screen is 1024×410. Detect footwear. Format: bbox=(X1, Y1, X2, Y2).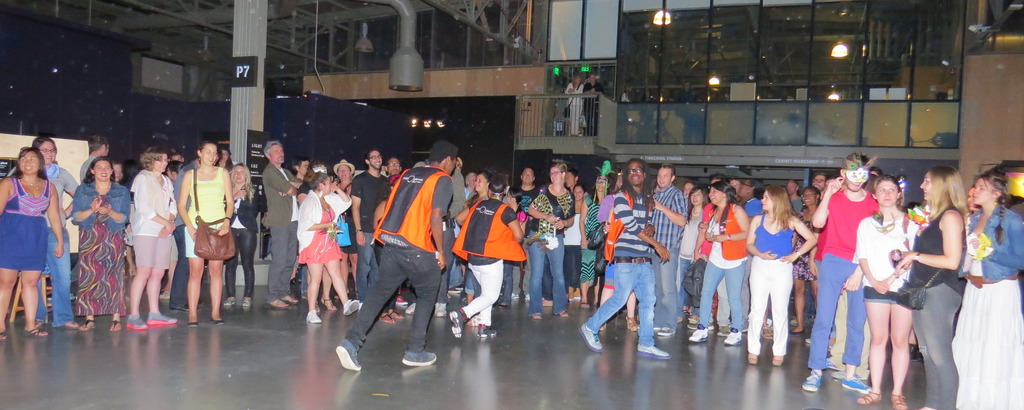
bbox=(634, 342, 668, 357).
